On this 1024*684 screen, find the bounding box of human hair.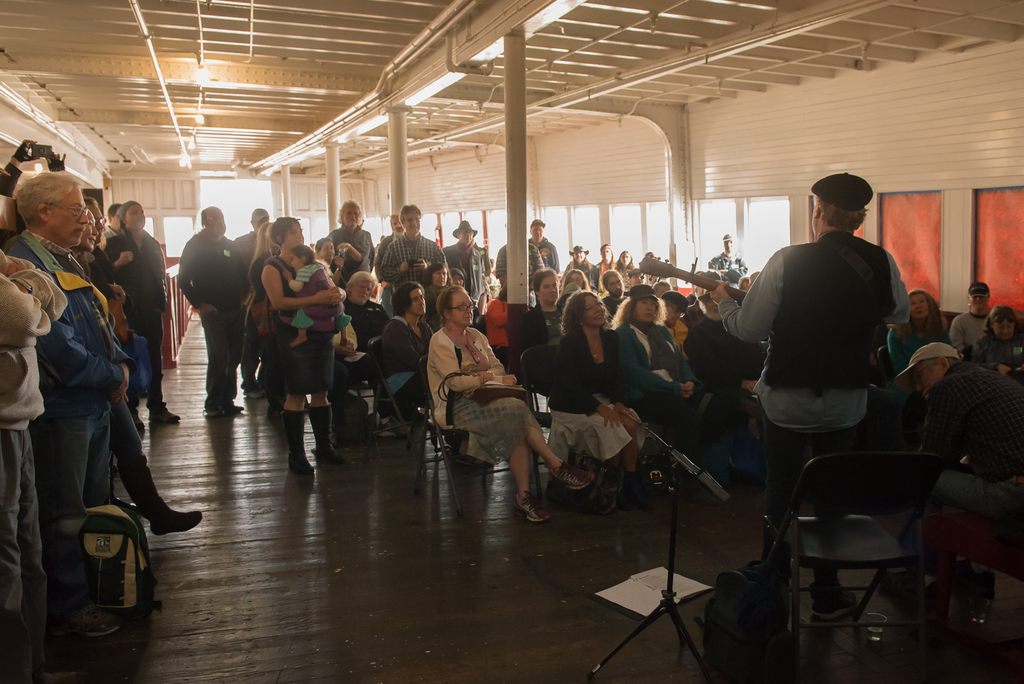
Bounding box: {"left": 252, "top": 222, "right": 274, "bottom": 258}.
